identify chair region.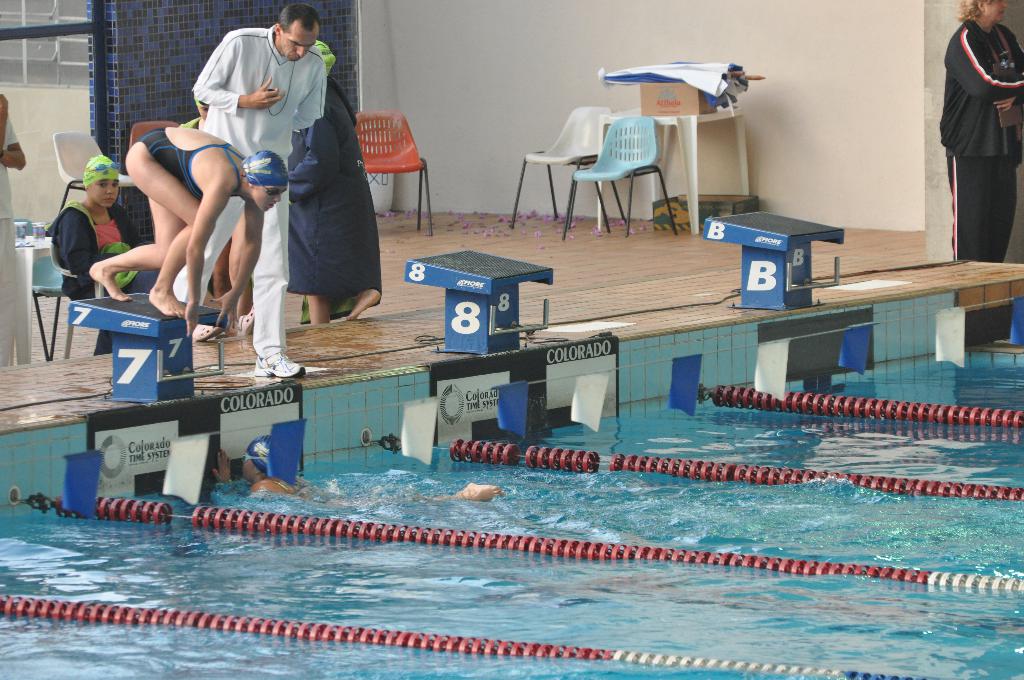
Region: (127,119,177,147).
